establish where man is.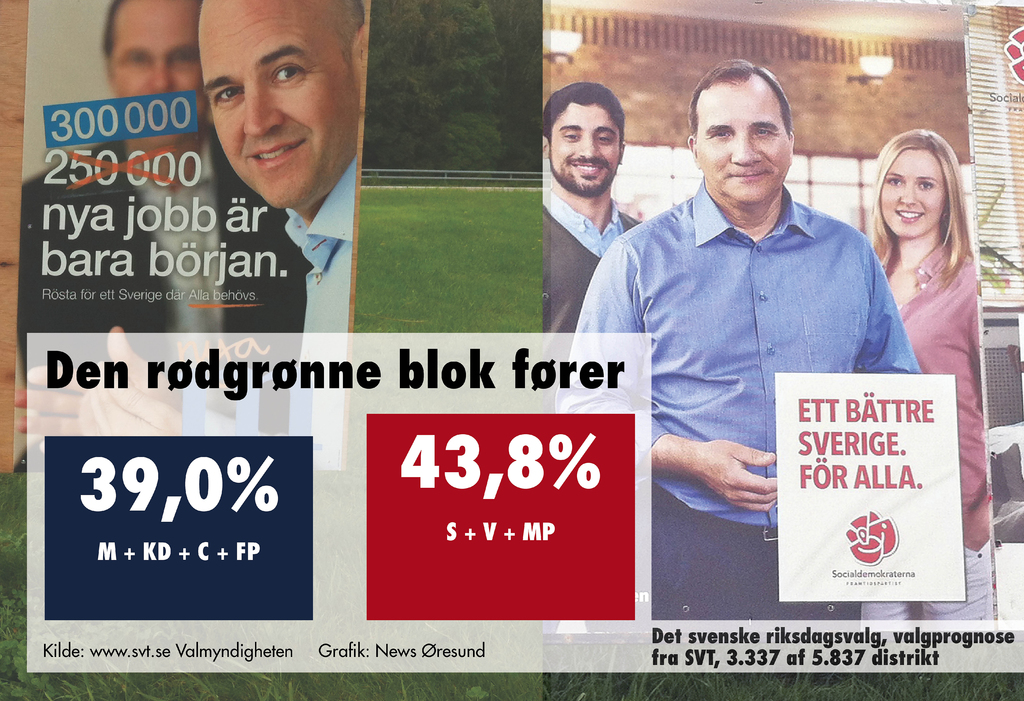
Established at pyautogui.locateOnScreen(598, 74, 915, 563).
